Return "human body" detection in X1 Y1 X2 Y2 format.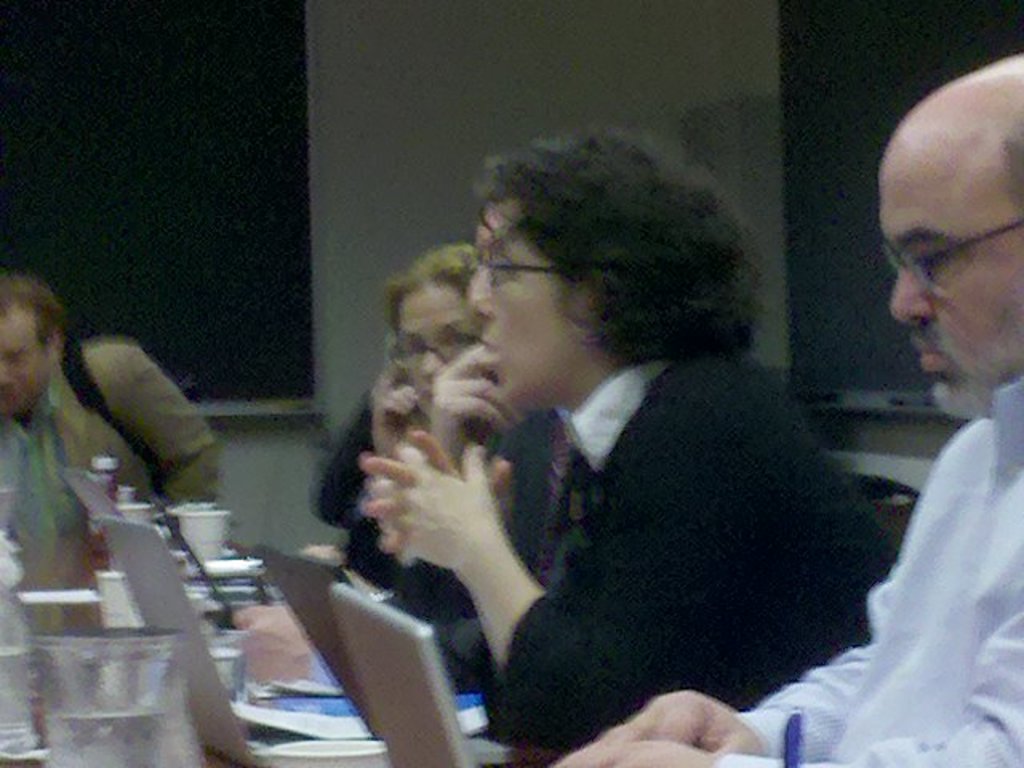
554 378 1022 766.
